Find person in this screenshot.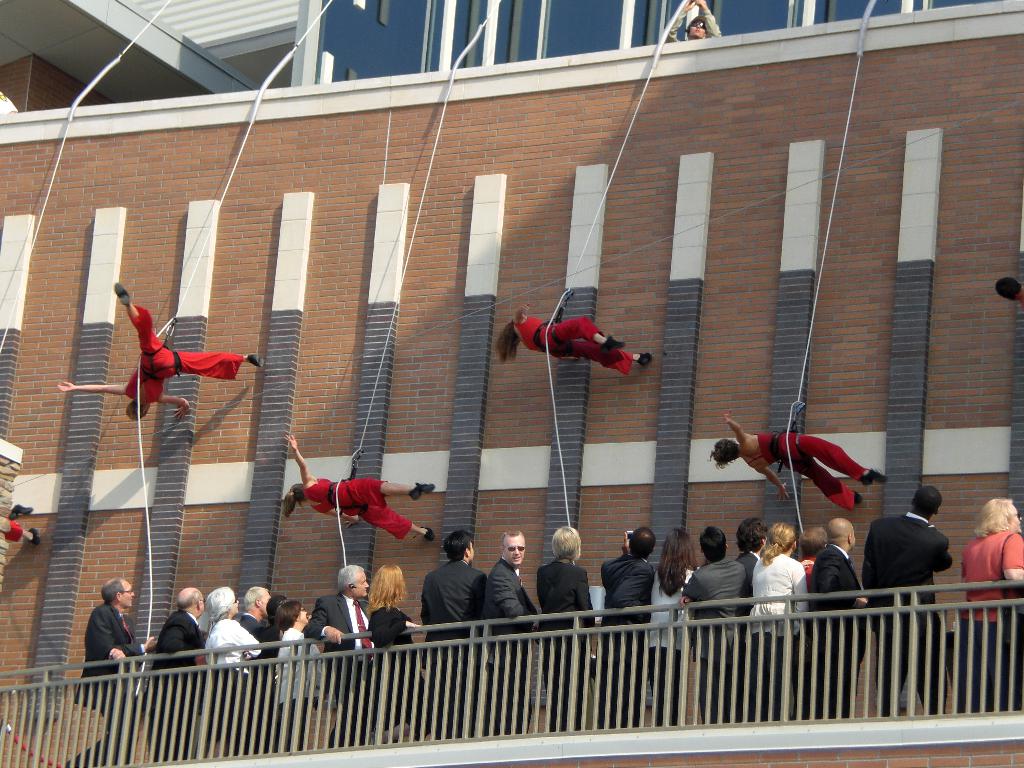
The bounding box for person is [0,513,42,545].
